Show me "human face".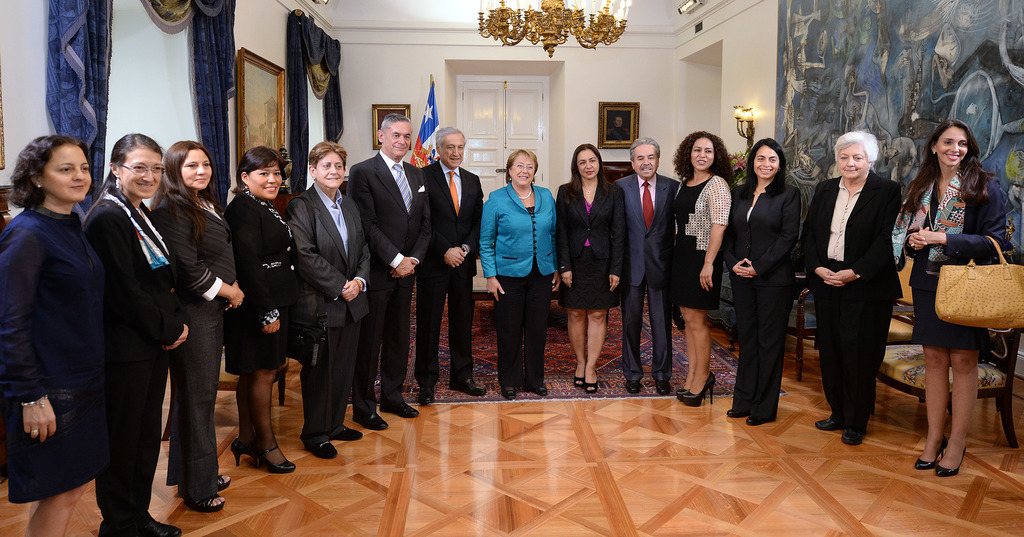
"human face" is here: (x1=386, y1=120, x2=411, y2=161).
